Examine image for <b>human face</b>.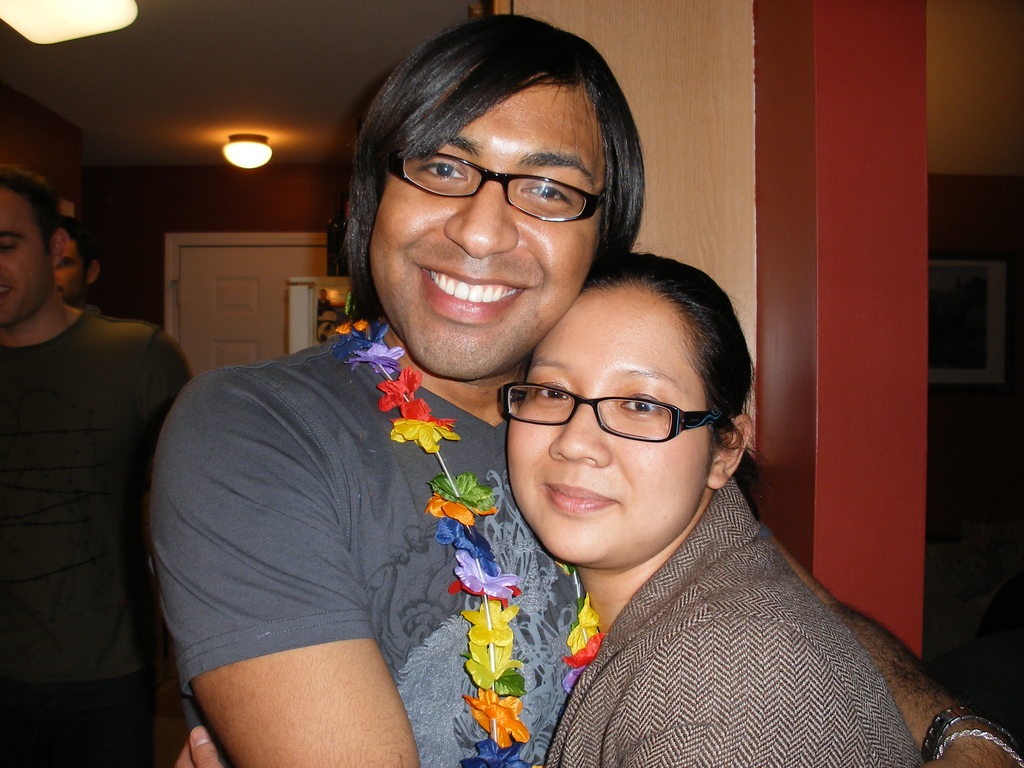
Examination result: Rect(508, 291, 703, 562).
